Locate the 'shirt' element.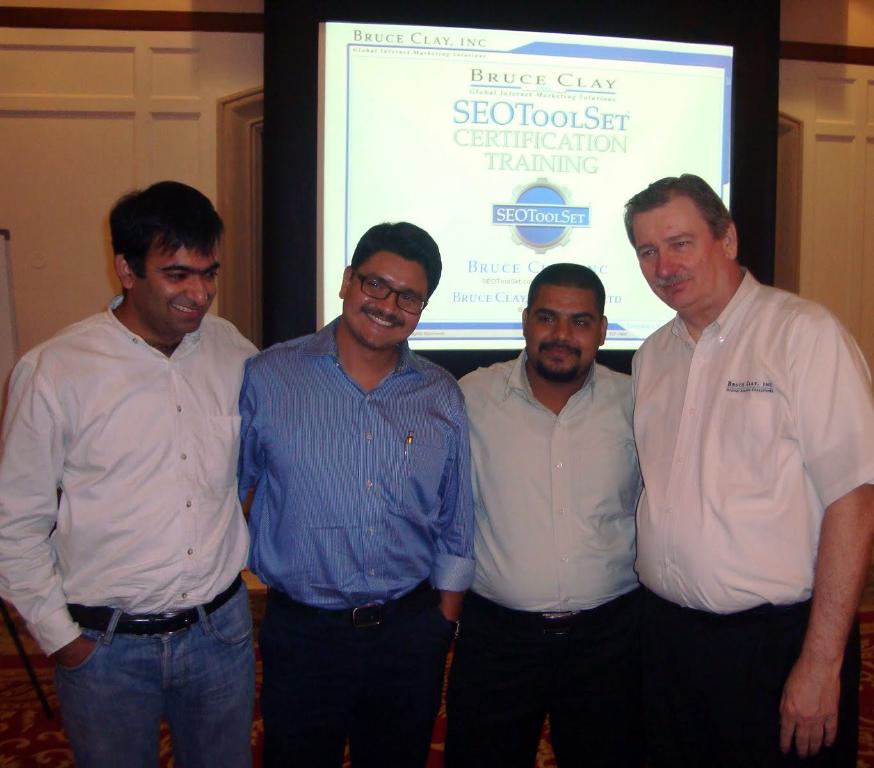
Element bbox: left=239, top=308, right=479, bottom=607.
